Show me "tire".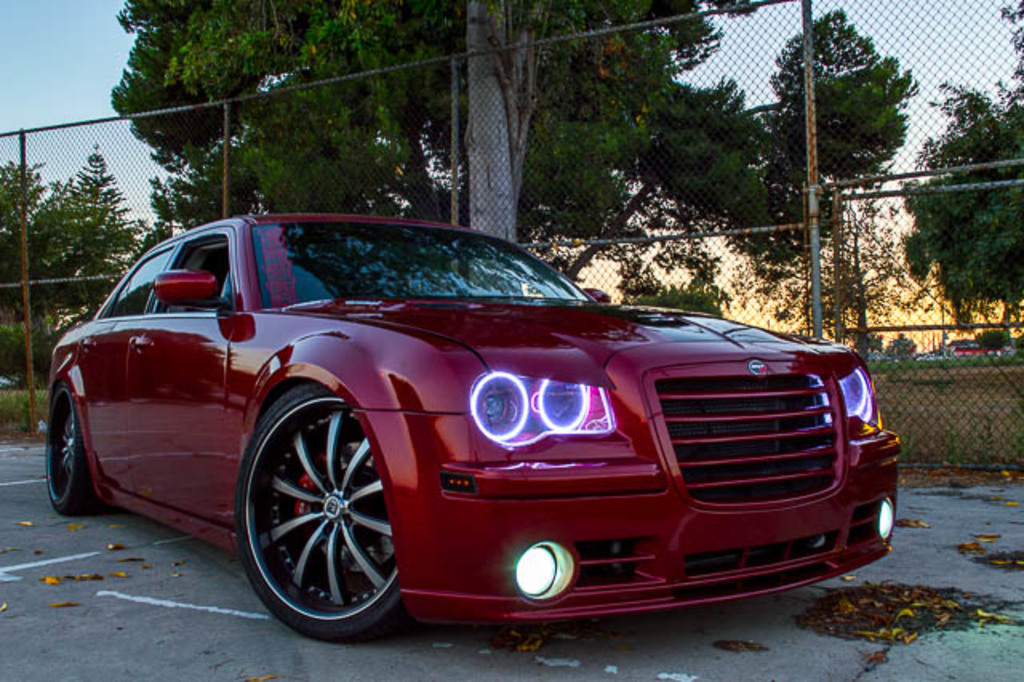
"tire" is here: region(45, 384, 104, 516).
